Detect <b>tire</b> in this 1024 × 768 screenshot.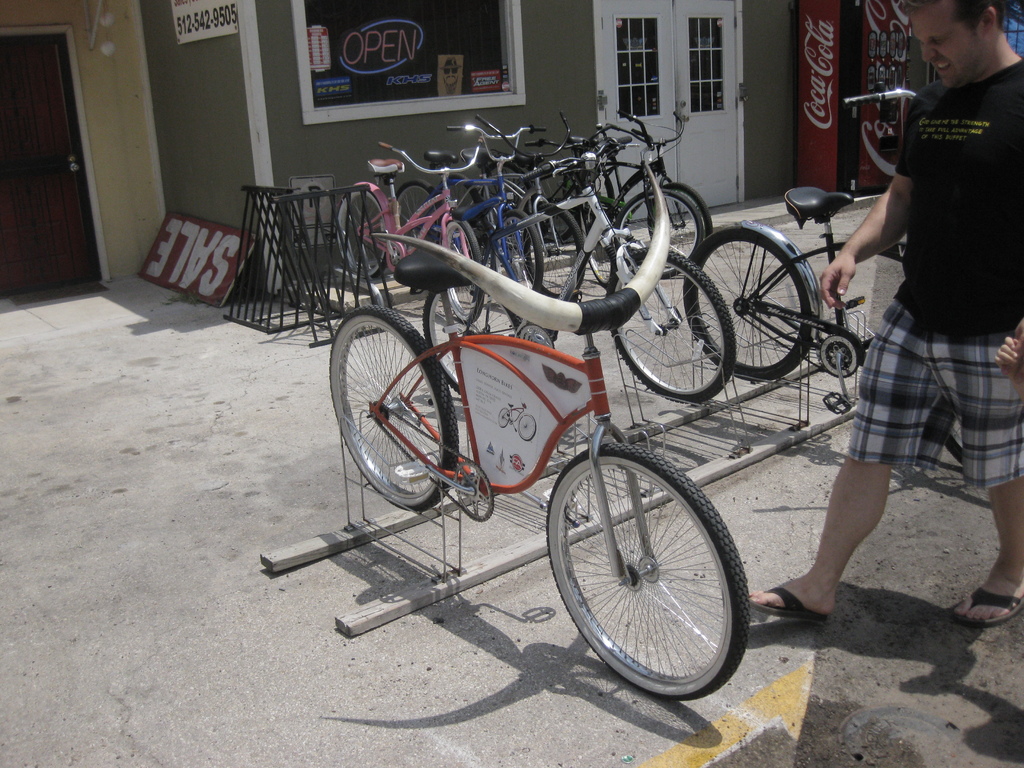
Detection: {"x1": 604, "y1": 244, "x2": 737, "y2": 404}.
